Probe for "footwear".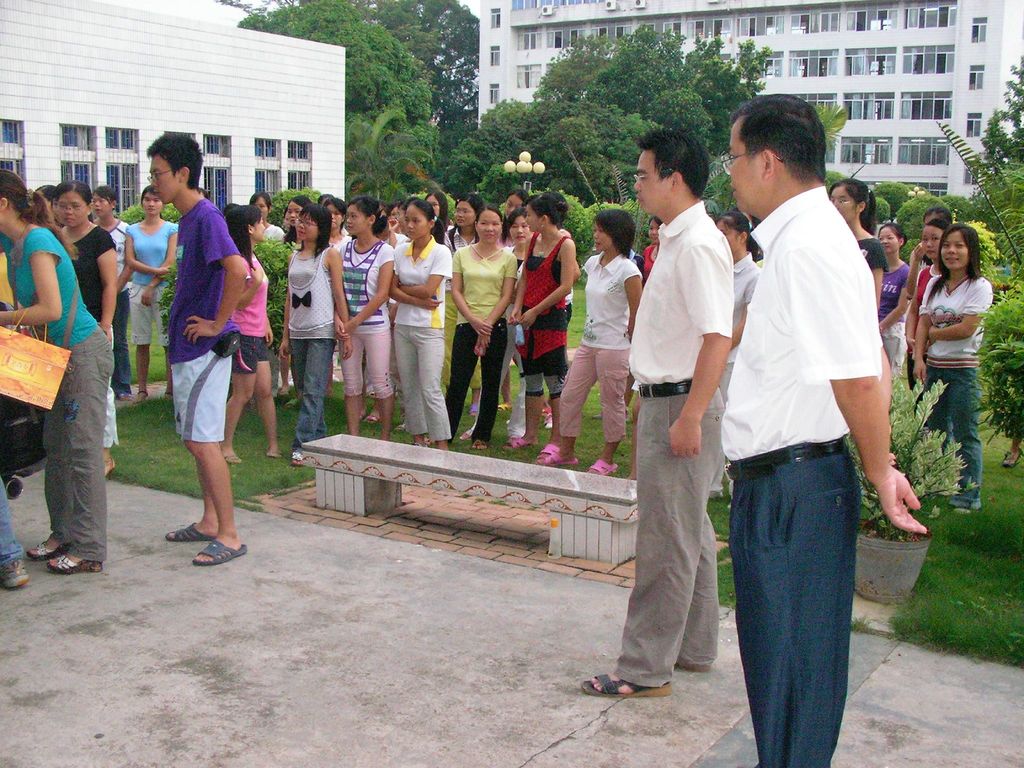
Probe result: 591/413/602/419.
